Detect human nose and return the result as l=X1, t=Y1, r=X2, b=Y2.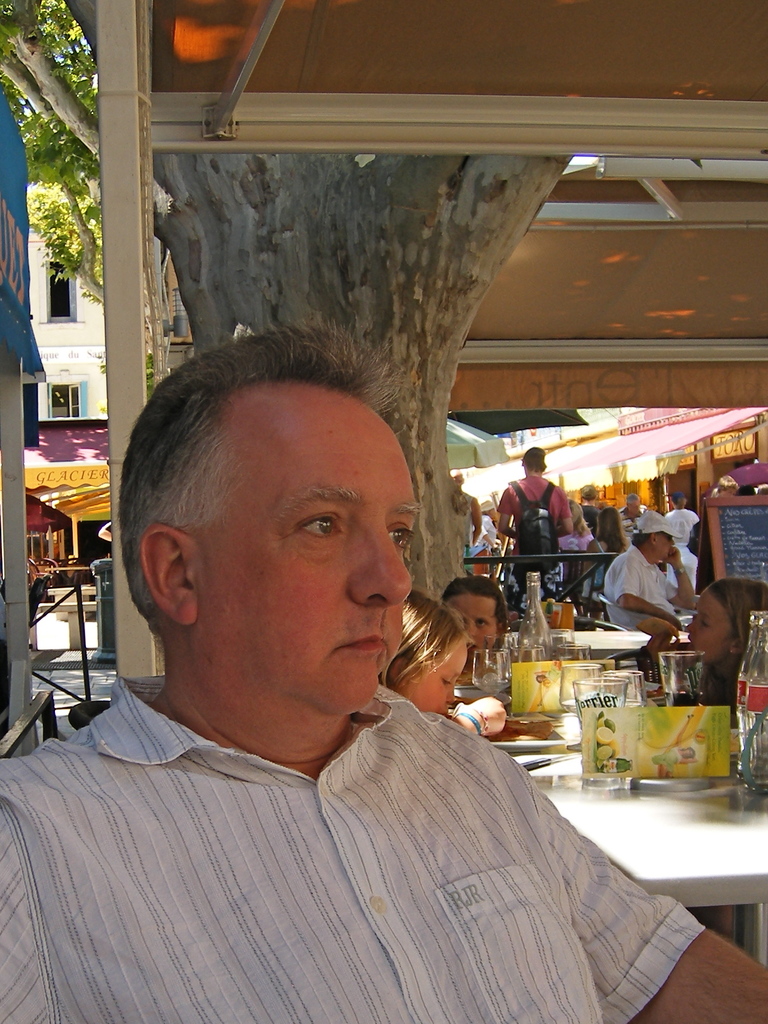
l=346, t=526, r=418, b=608.
